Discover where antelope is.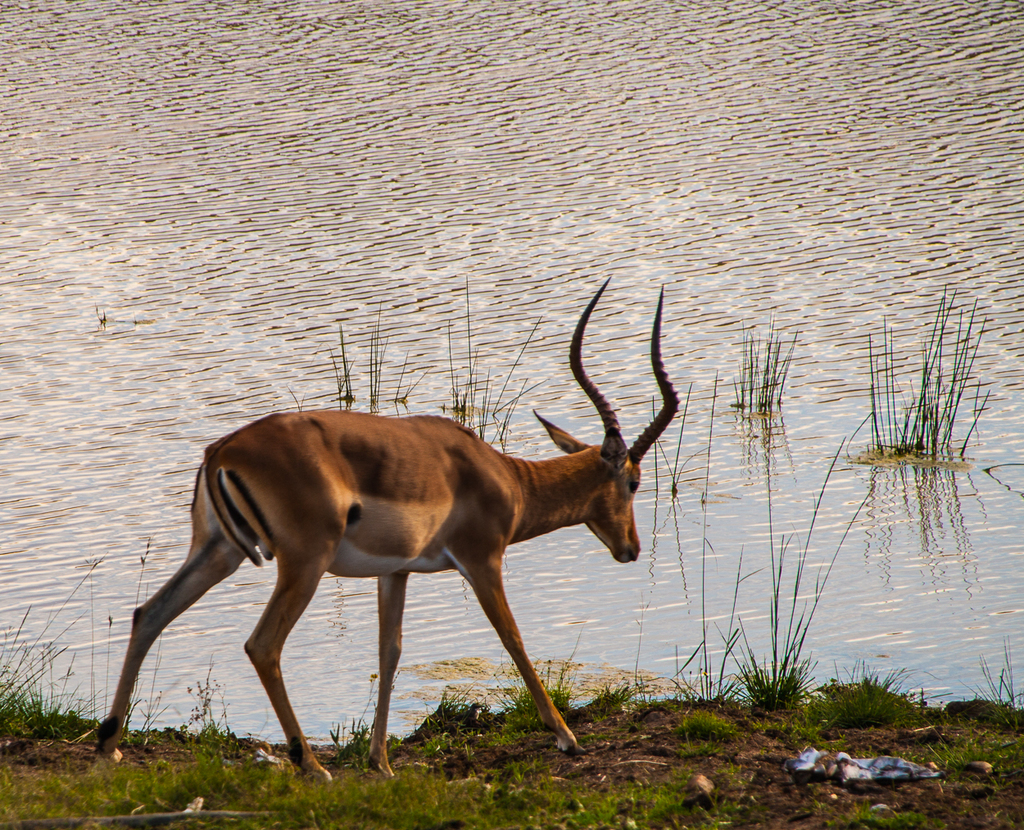
Discovered at [87,274,683,785].
